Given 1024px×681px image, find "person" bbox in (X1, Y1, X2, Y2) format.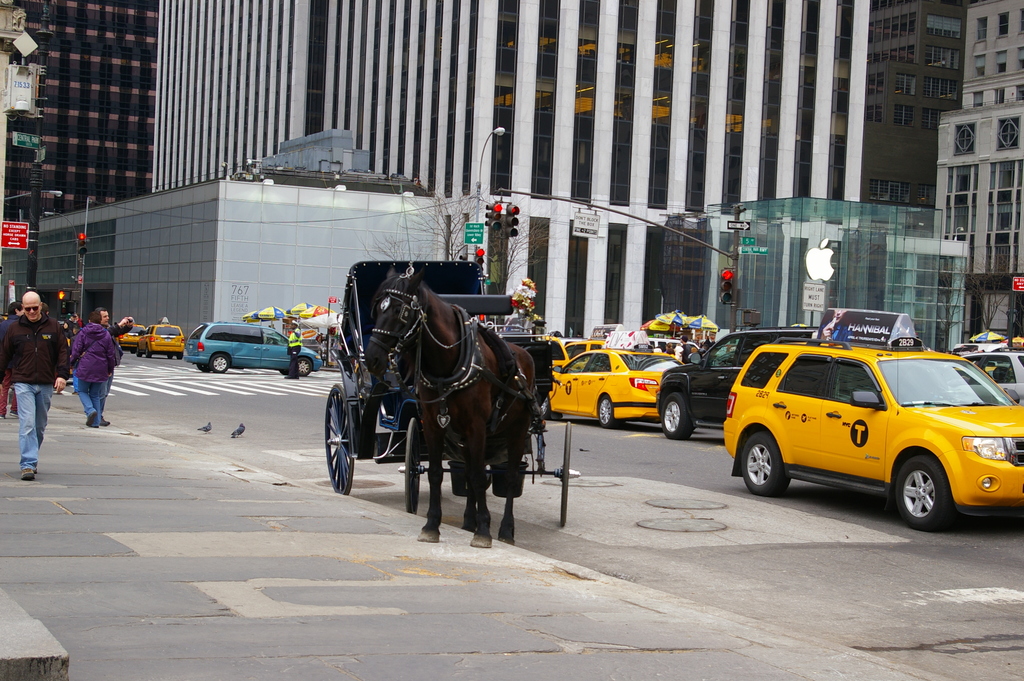
(703, 330, 718, 360).
